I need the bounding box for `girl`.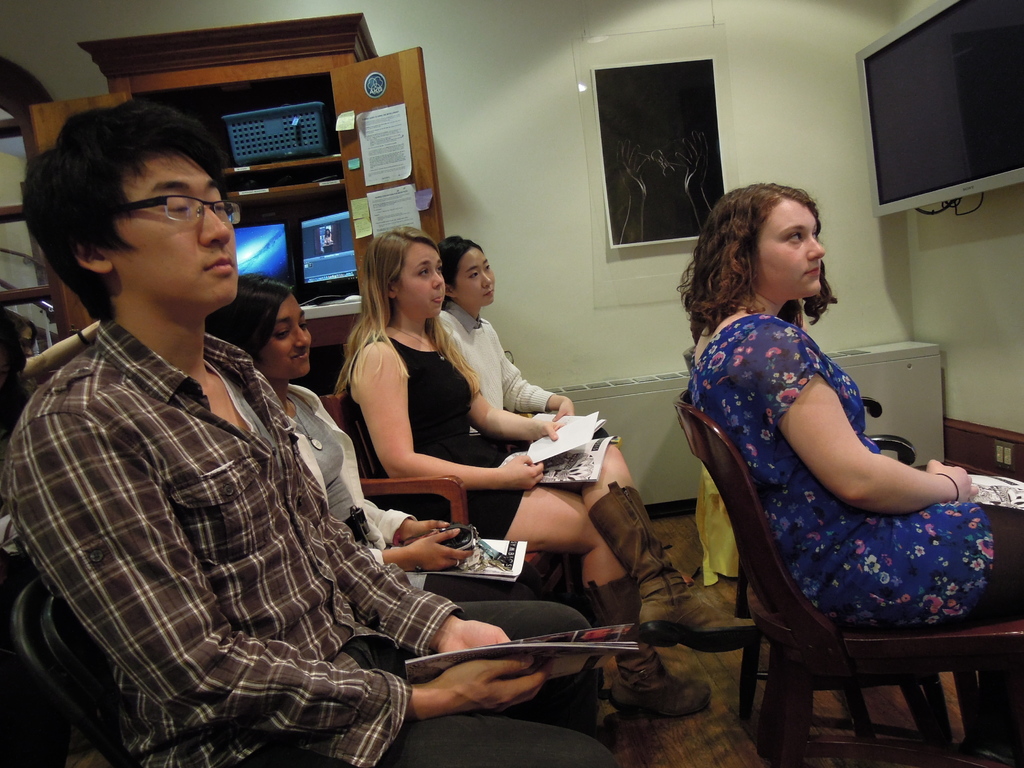
Here it is: pyautogui.locateOnScreen(335, 225, 754, 716).
